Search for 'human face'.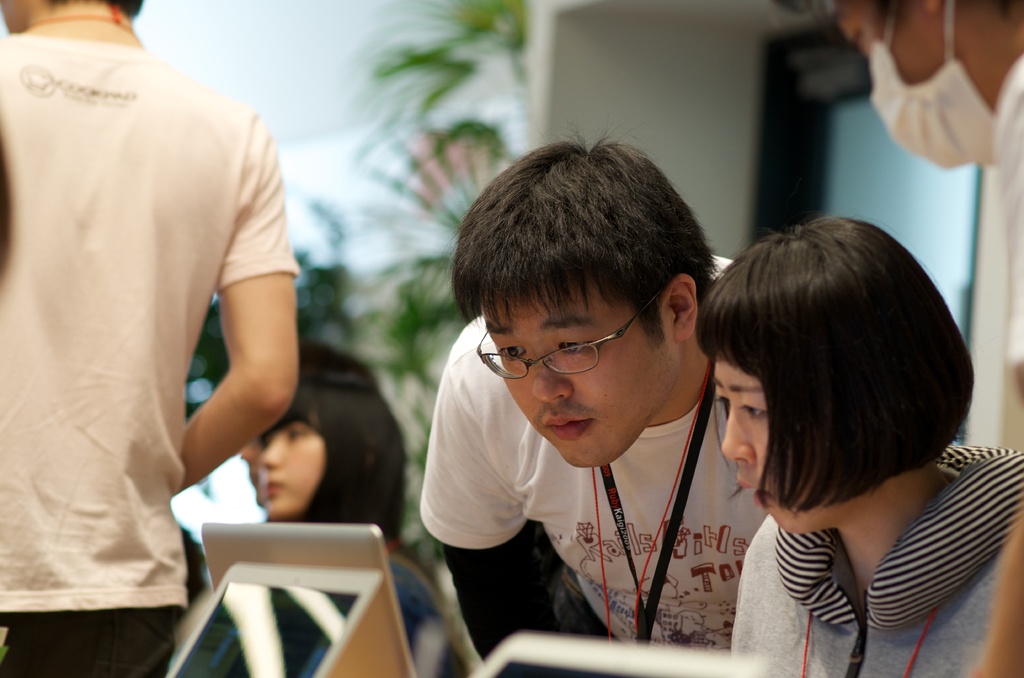
Found at 834,5,943,86.
